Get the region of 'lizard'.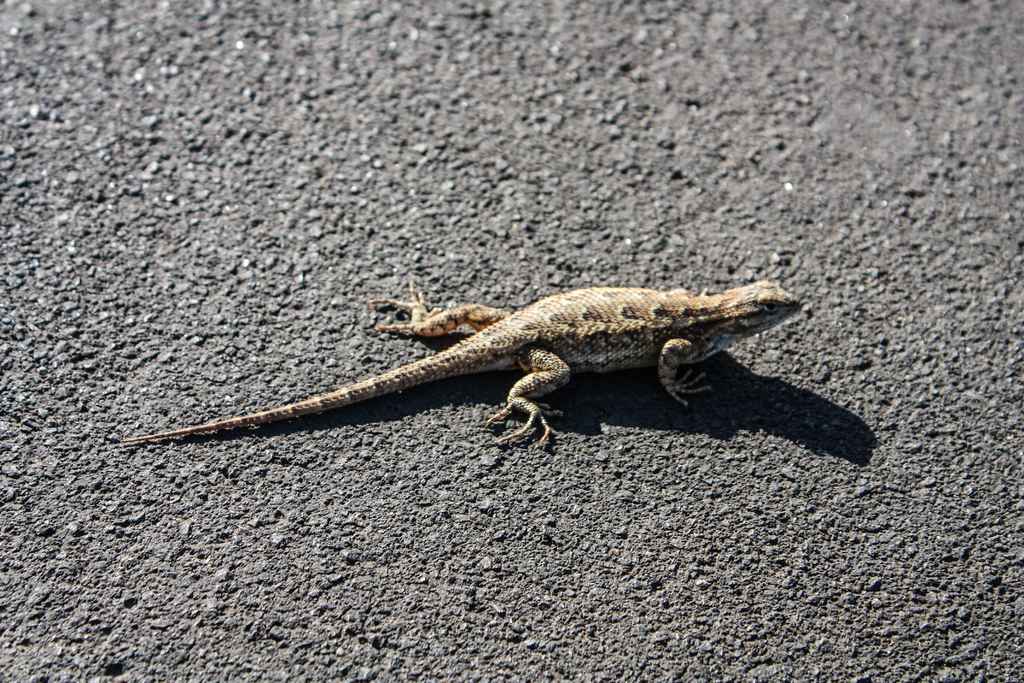
pyautogui.locateOnScreen(112, 270, 849, 476).
